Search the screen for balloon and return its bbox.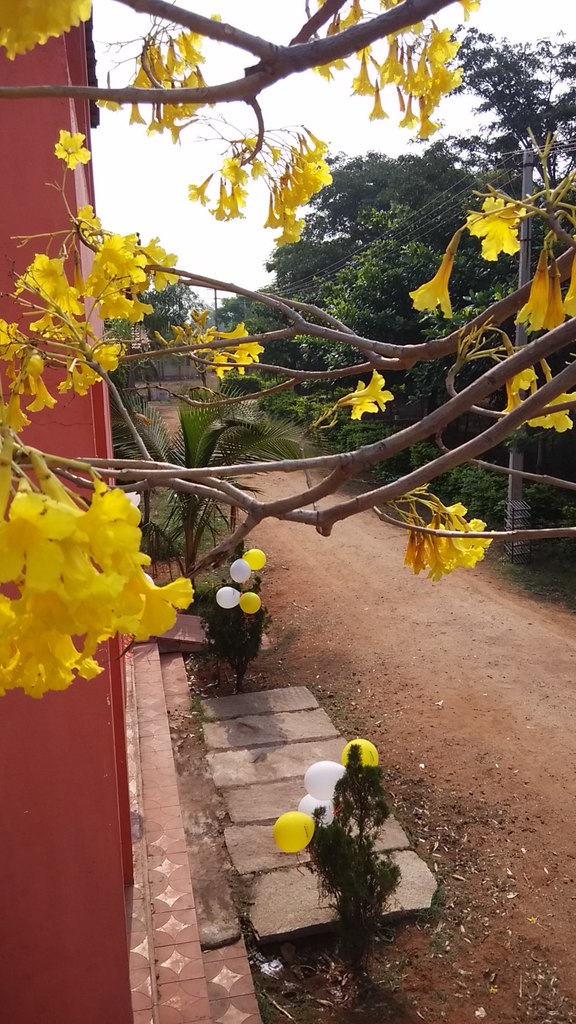
Found: l=212, t=589, r=241, b=610.
